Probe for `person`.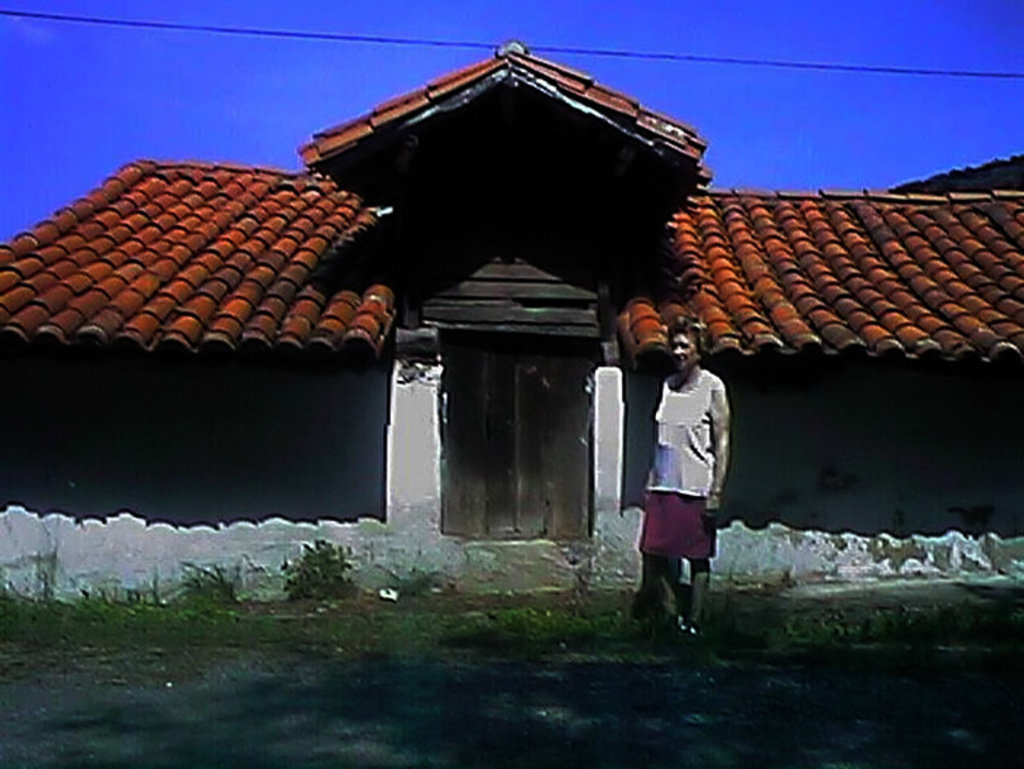
Probe result: {"x1": 636, "y1": 301, "x2": 729, "y2": 651}.
